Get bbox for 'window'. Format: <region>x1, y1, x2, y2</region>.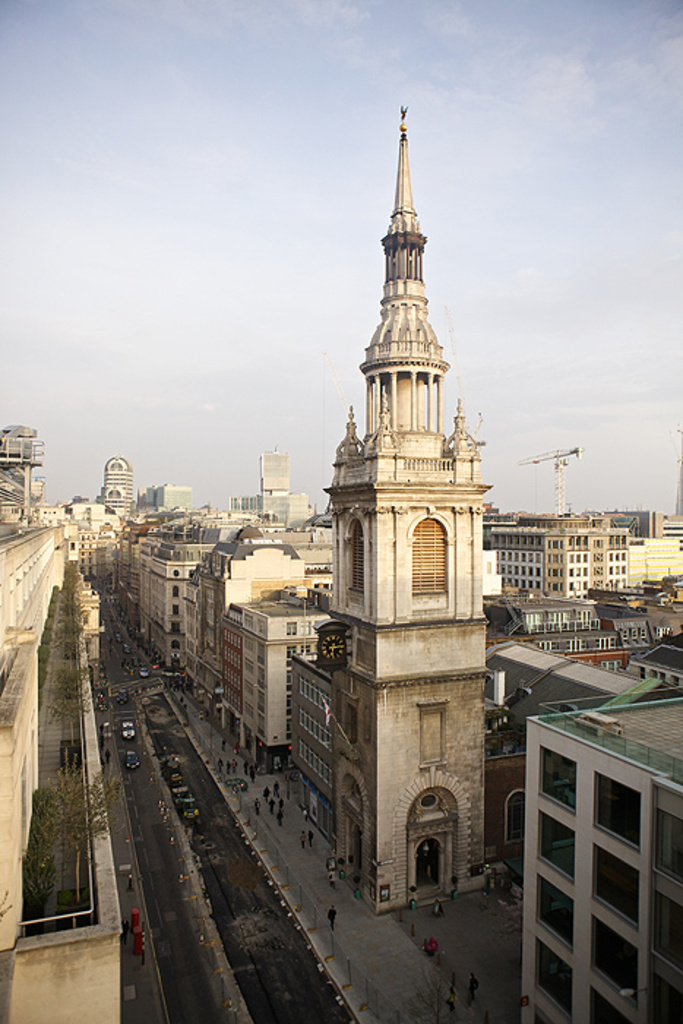
<region>170, 635, 184, 650</region>.
